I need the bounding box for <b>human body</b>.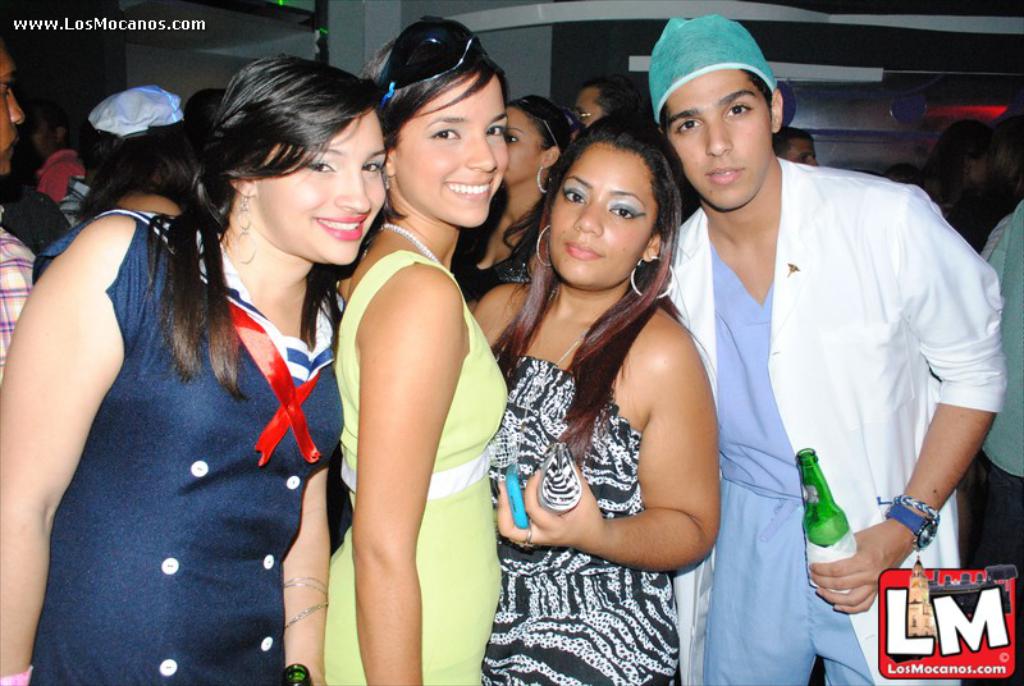
Here it is: 465, 105, 732, 685.
